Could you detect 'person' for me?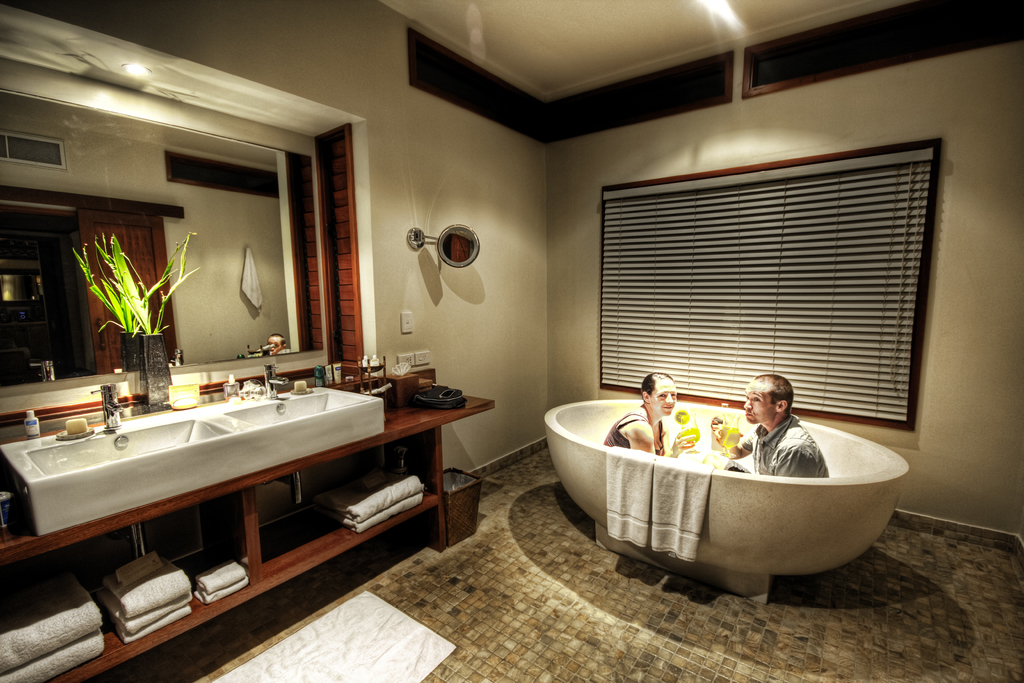
Detection result: (594, 377, 692, 467).
